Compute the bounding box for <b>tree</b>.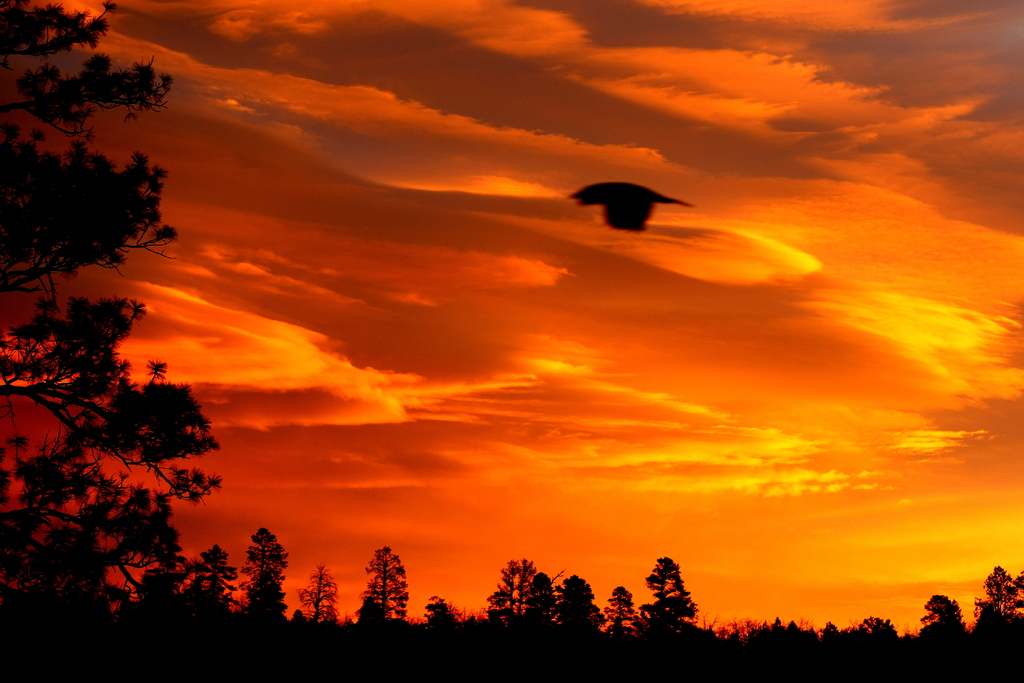
crop(12, 22, 219, 621).
